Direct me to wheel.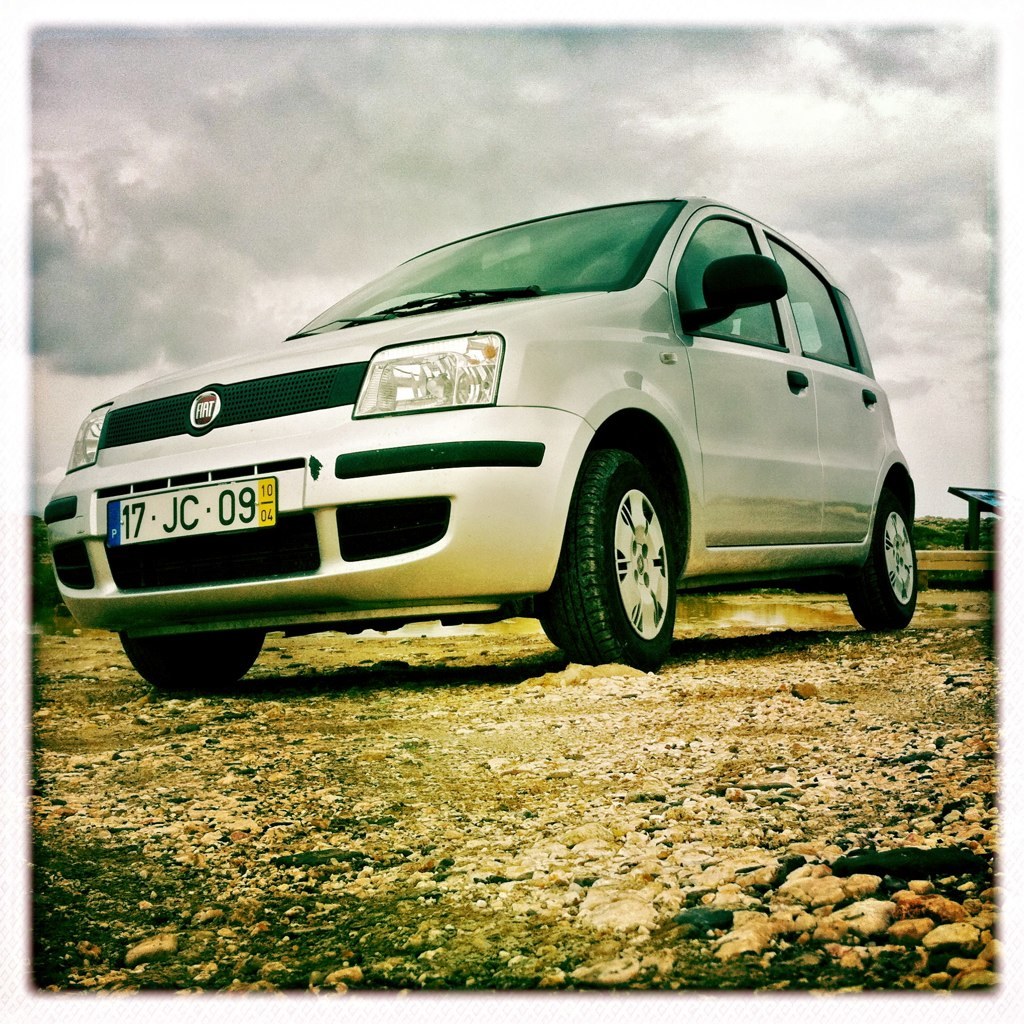
Direction: left=845, top=493, right=917, bottom=633.
